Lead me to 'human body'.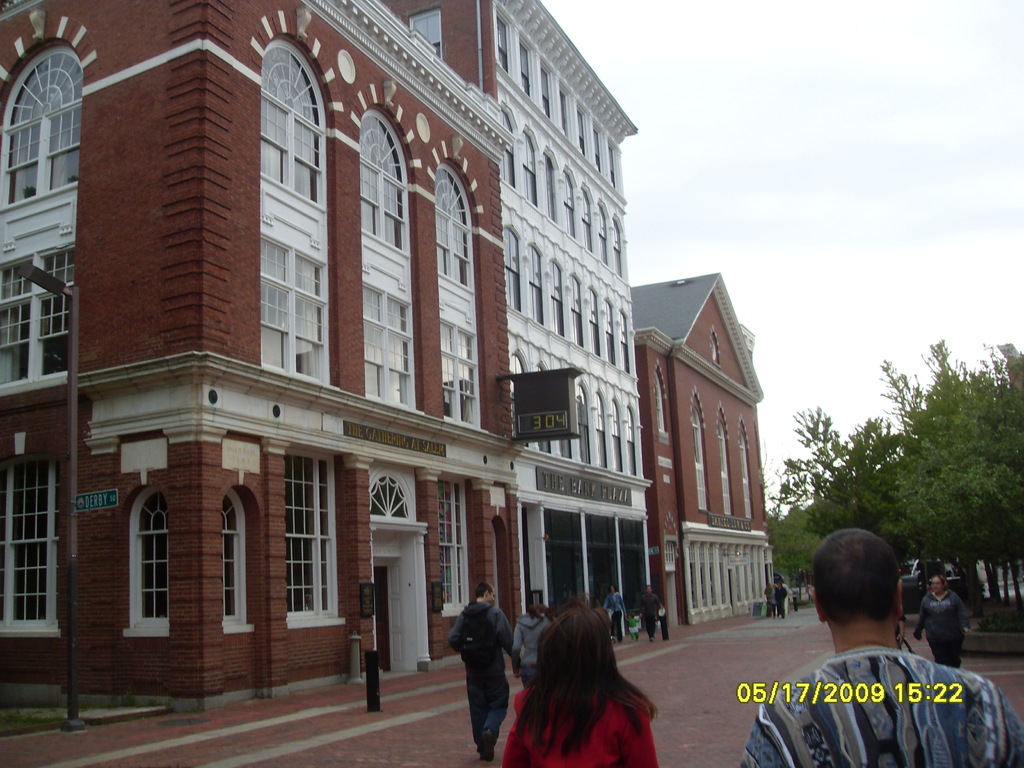
Lead to 763:541:976:755.
